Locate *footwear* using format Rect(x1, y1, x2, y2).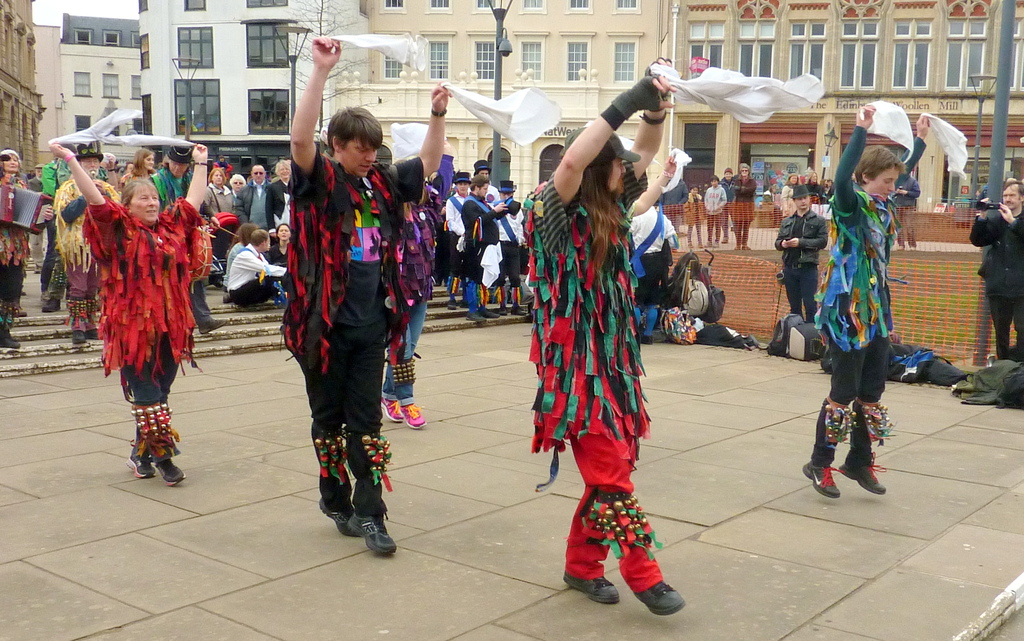
Rect(355, 510, 394, 564).
